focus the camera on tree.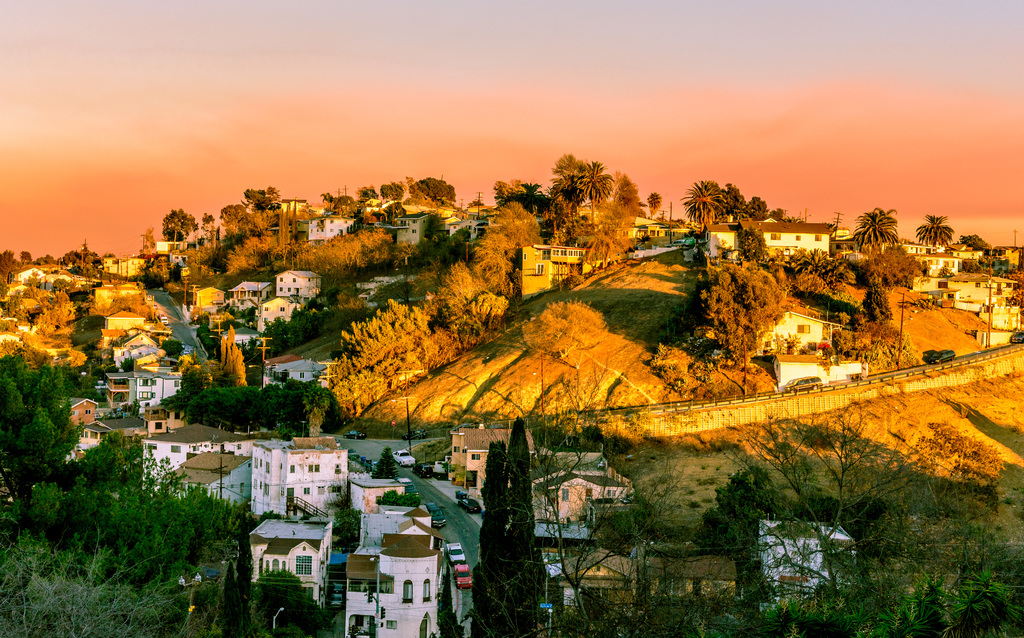
Focus region: locate(519, 297, 608, 370).
